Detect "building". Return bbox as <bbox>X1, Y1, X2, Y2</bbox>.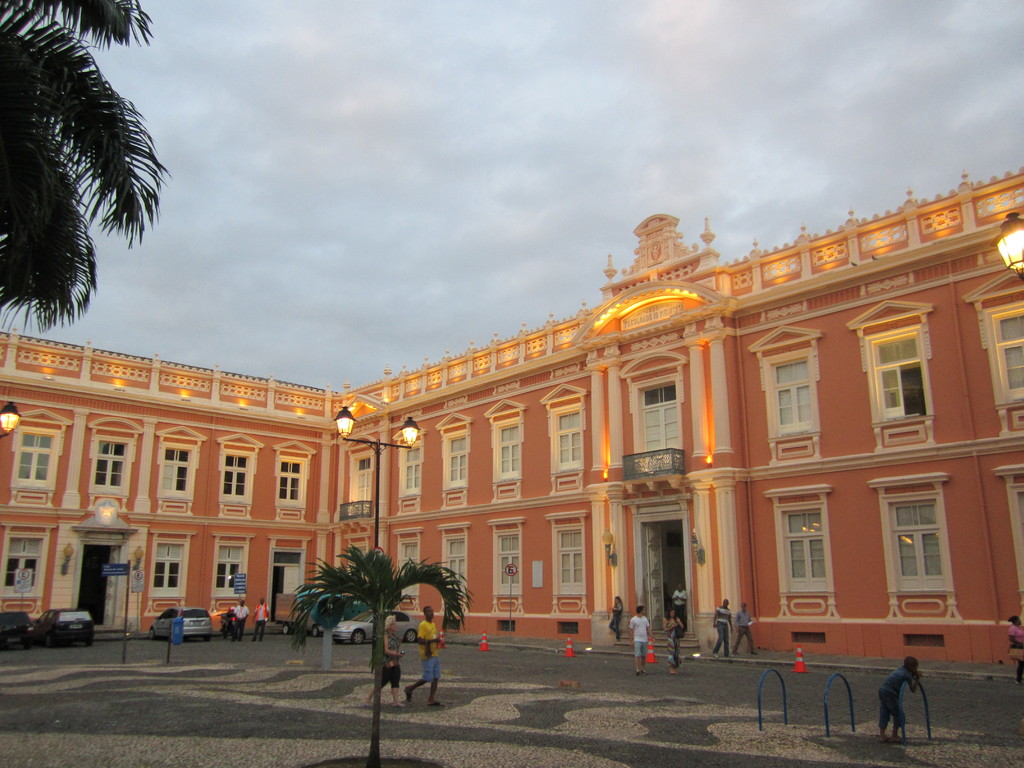
<bbox>0, 157, 1023, 677</bbox>.
